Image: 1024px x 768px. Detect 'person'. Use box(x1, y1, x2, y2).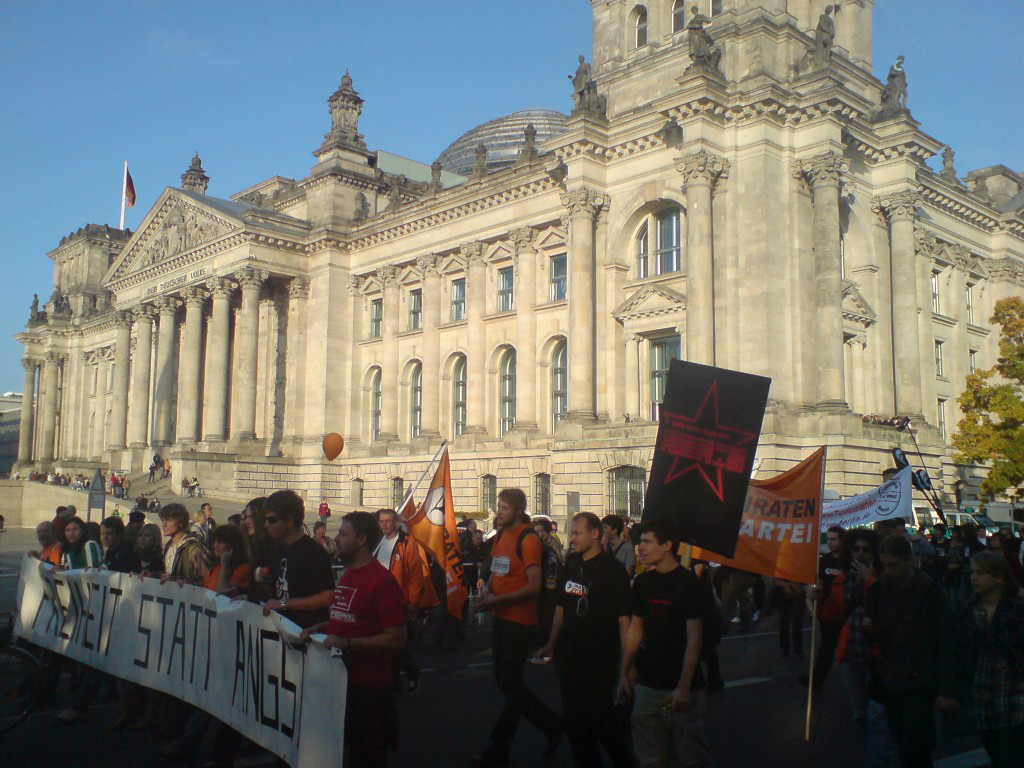
box(102, 512, 121, 570).
